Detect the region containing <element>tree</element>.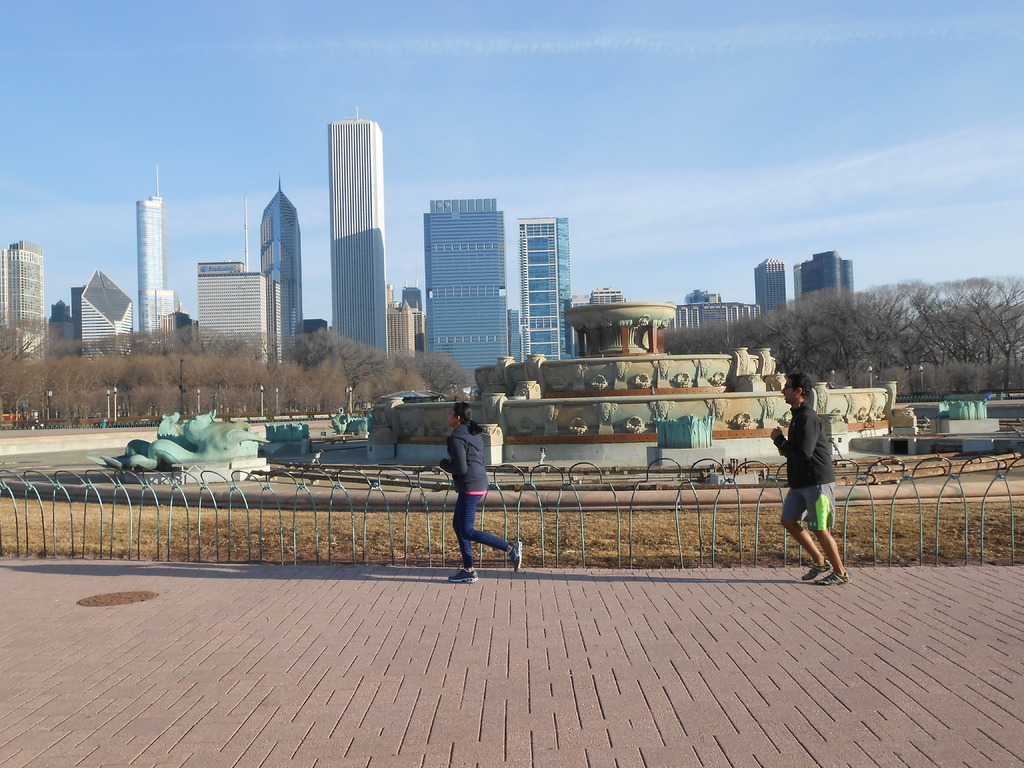
[left=122, top=355, right=188, bottom=420].
